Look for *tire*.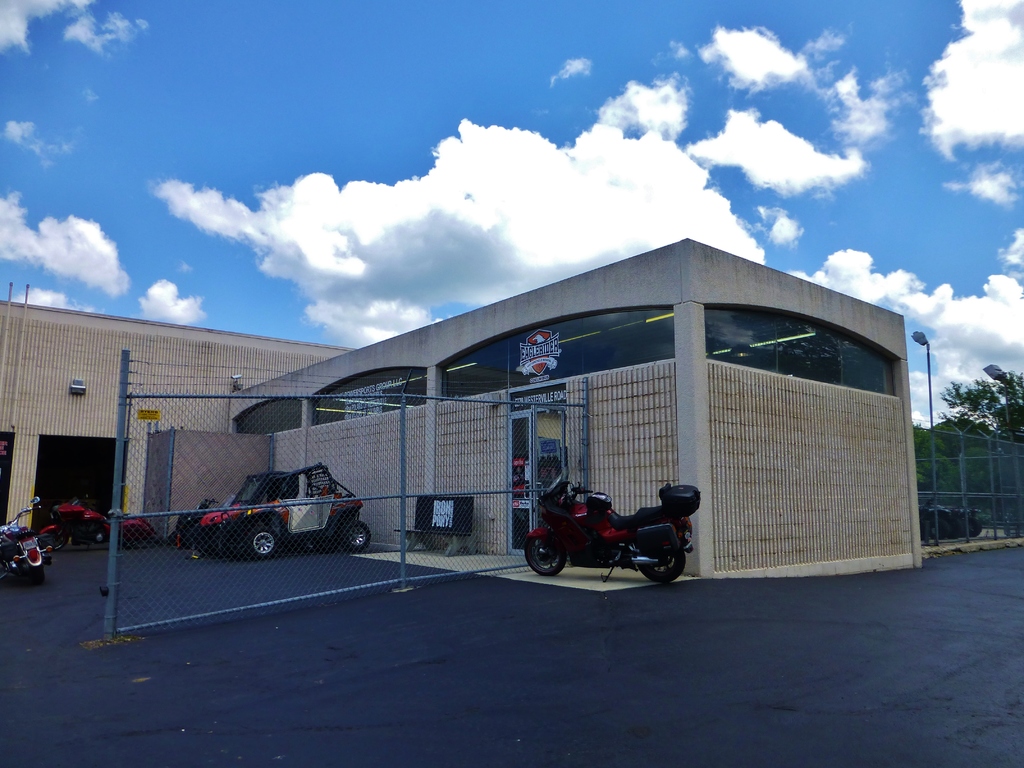
Found: left=250, top=524, right=282, bottom=556.
